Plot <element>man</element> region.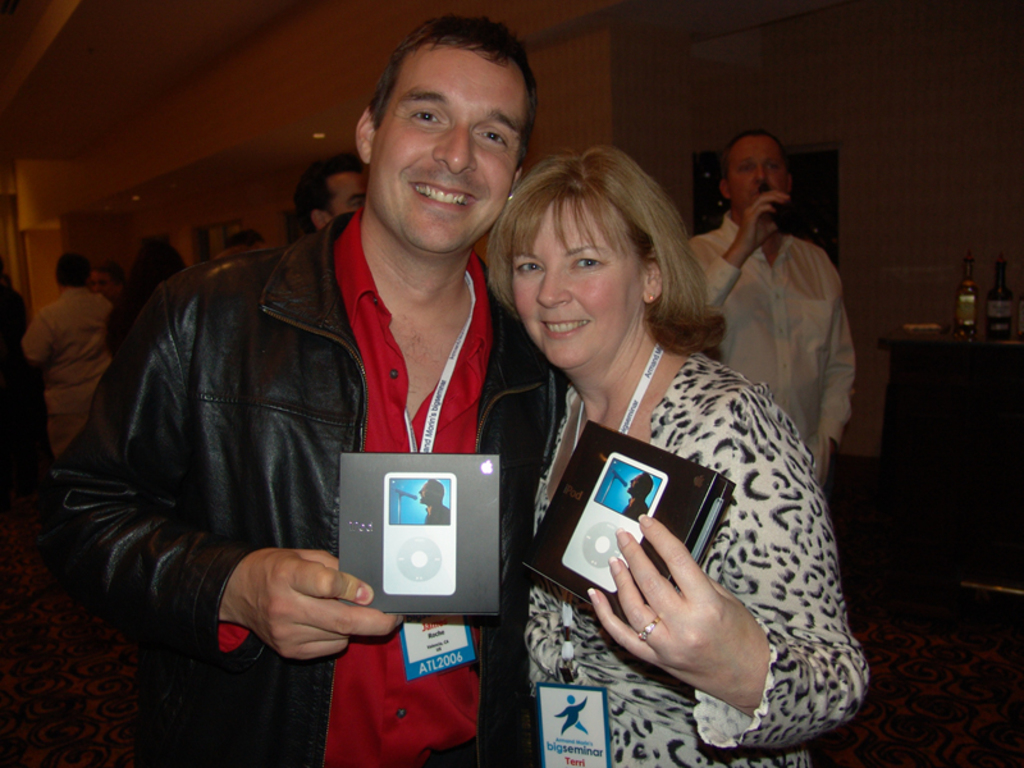
Plotted at <bbox>680, 128, 854, 486</bbox>.
